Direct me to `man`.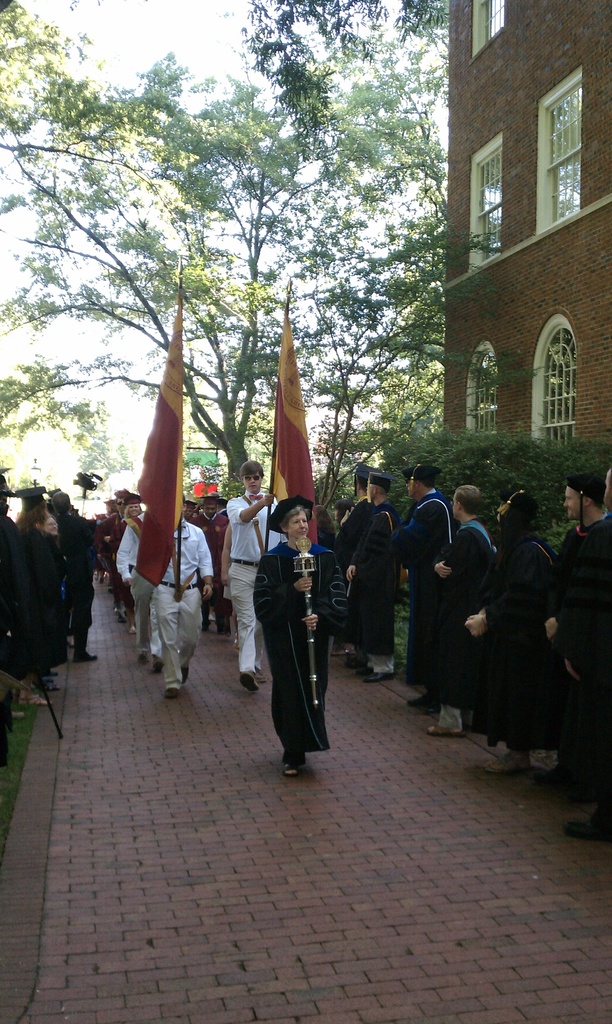
Direction: box(231, 459, 289, 691).
